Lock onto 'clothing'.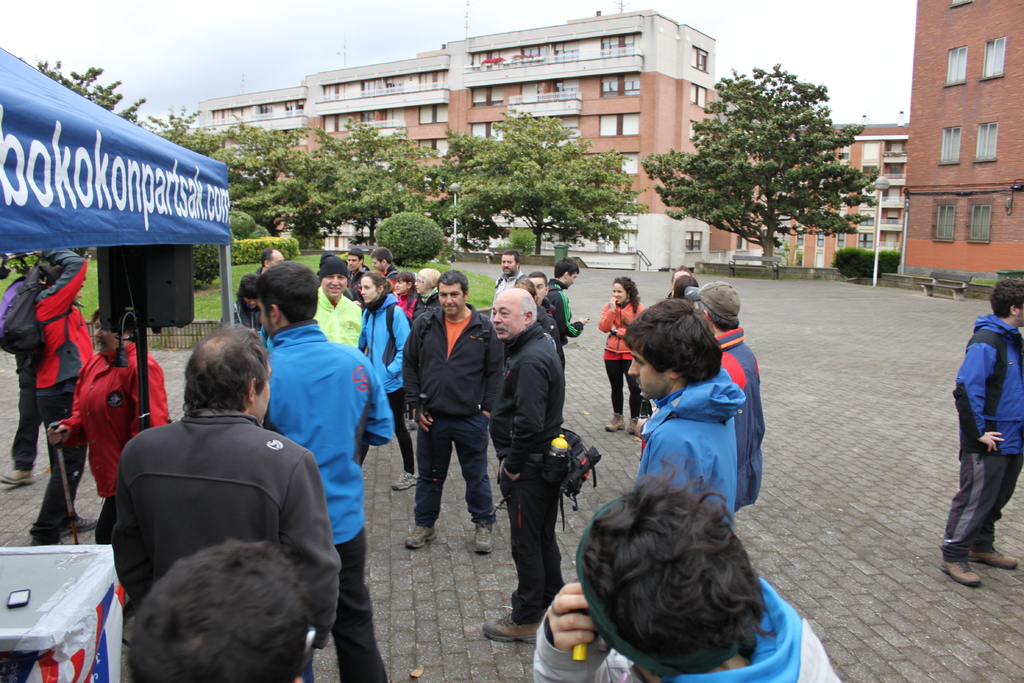
Locked: <box>314,283,370,352</box>.
